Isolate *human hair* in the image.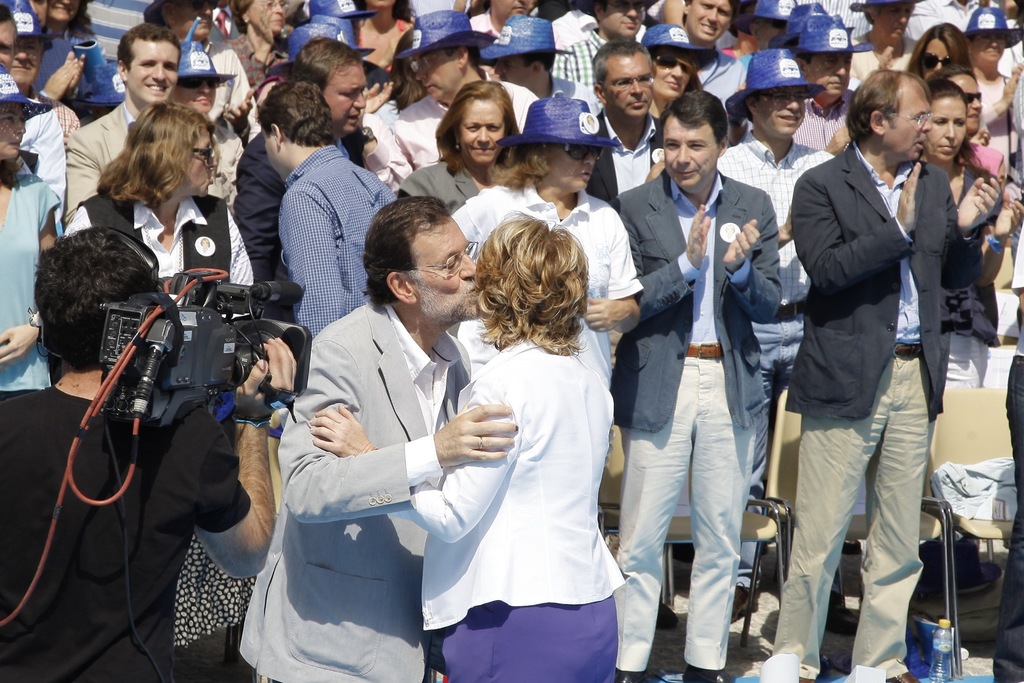
Isolated region: detection(660, 88, 728, 147).
